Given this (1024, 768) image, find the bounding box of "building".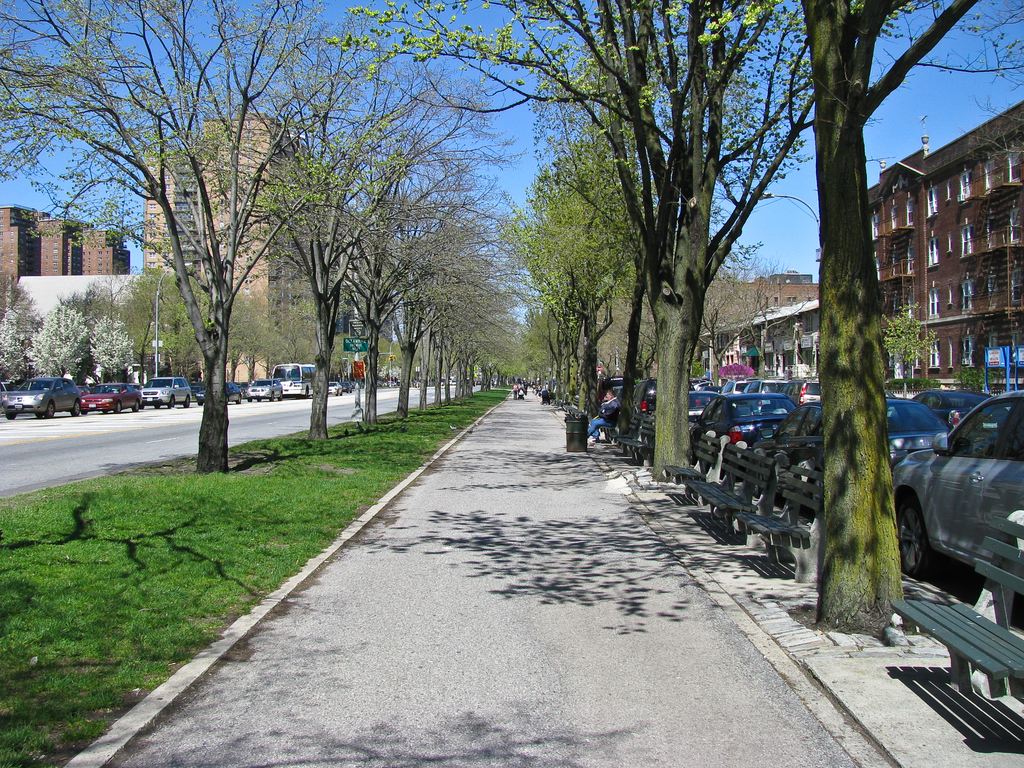
detection(0, 206, 134, 275).
